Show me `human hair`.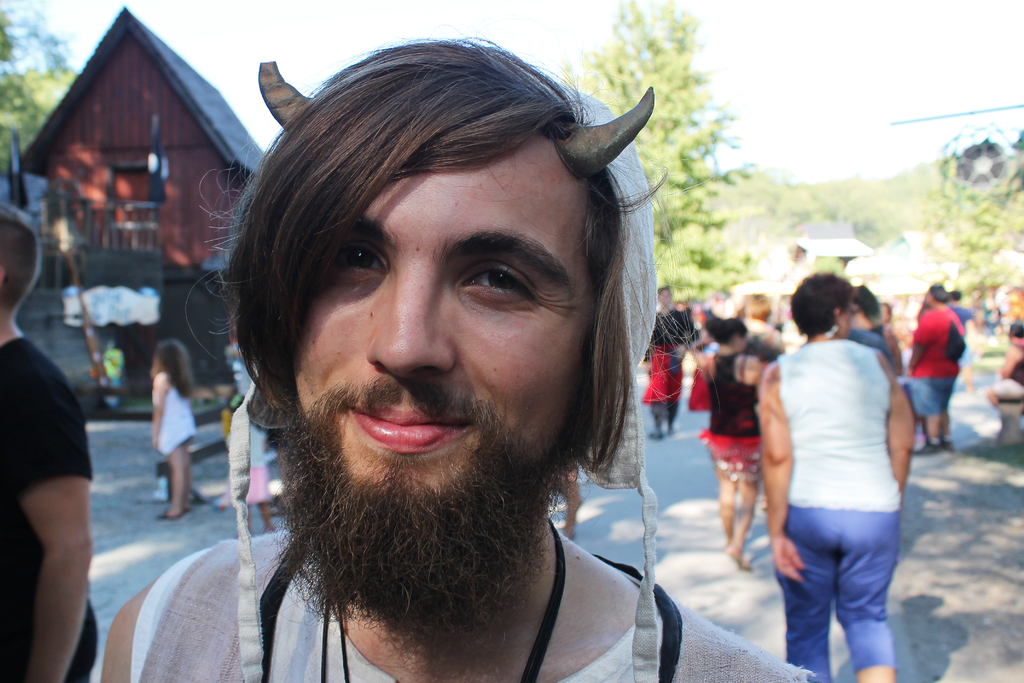
`human hair` is here: bbox=(650, 311, 677, 349).
